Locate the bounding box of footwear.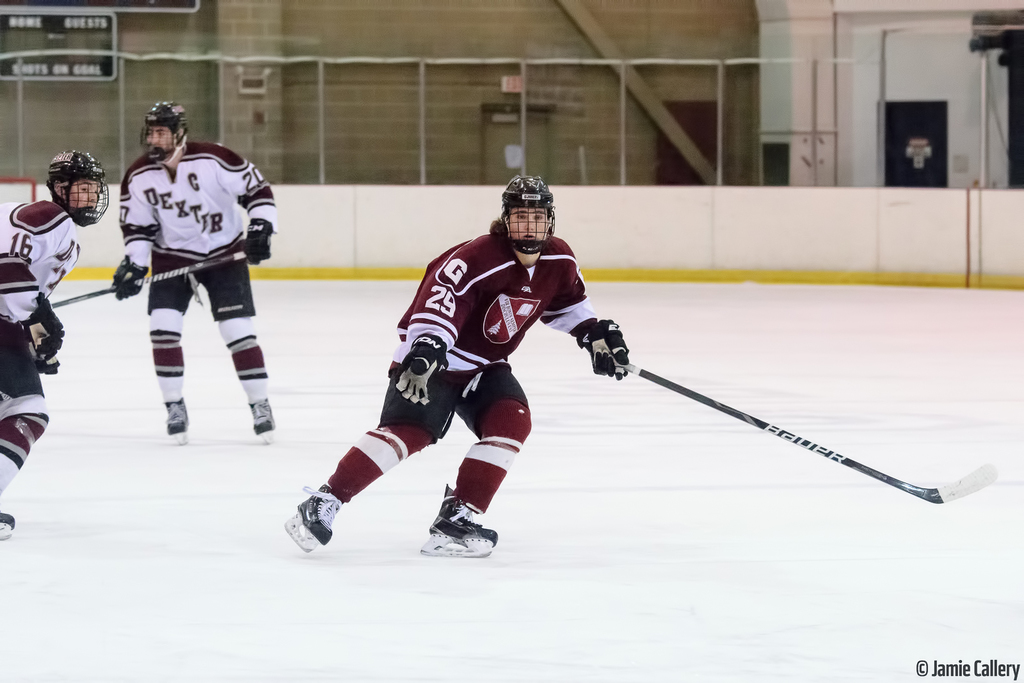
Bounding box: (163,394,189,433).
